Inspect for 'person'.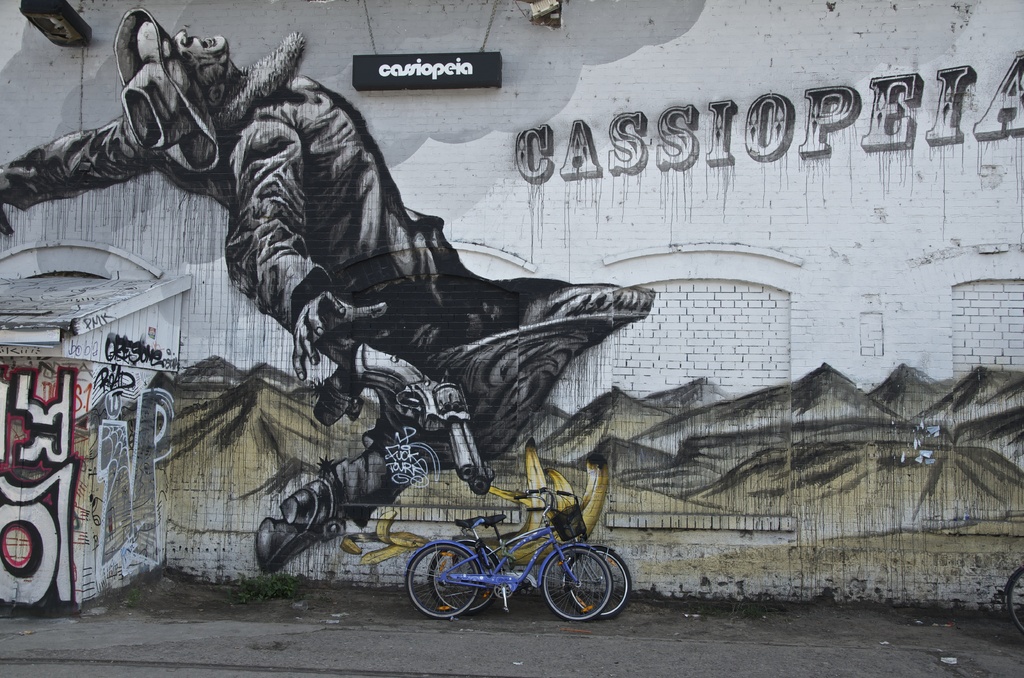
Inspection: bbox=[0, 8, 650, 583].
